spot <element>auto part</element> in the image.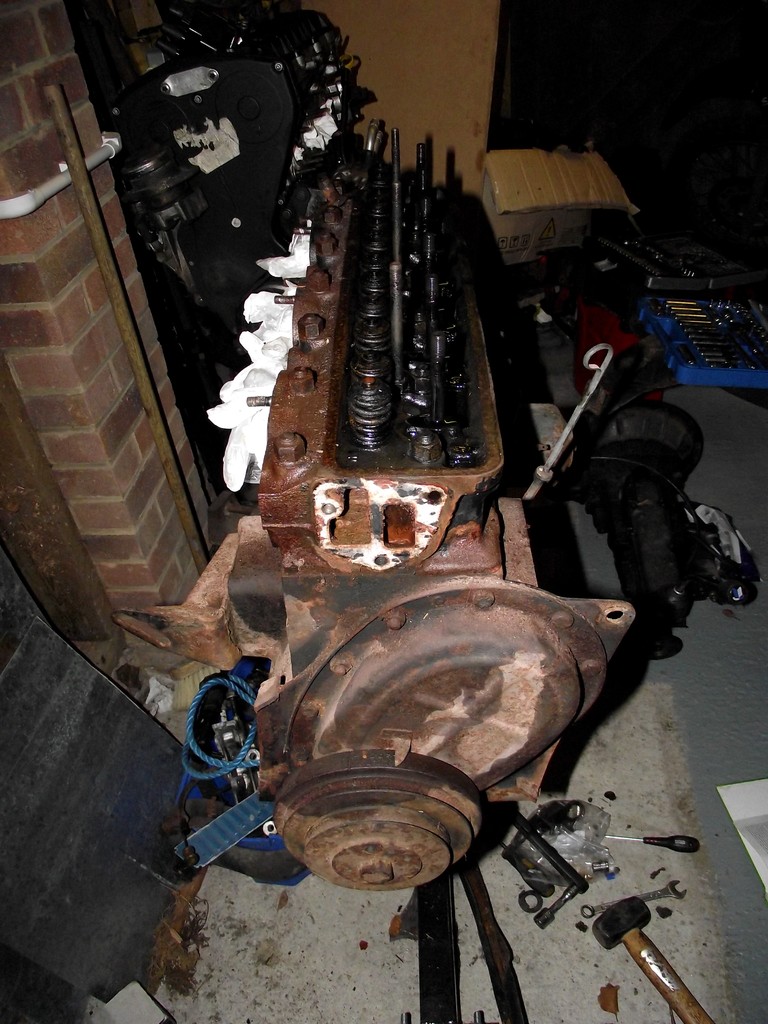
<element>auto part</element> found at bbox(494, 797, 587, 892).
